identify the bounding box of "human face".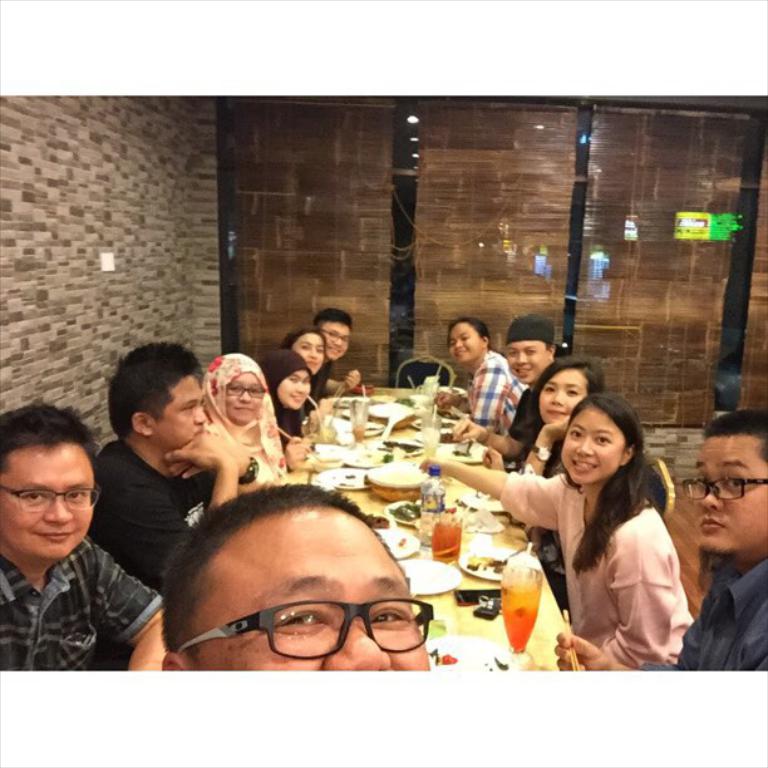
box=[223, 365, 265, 420].
